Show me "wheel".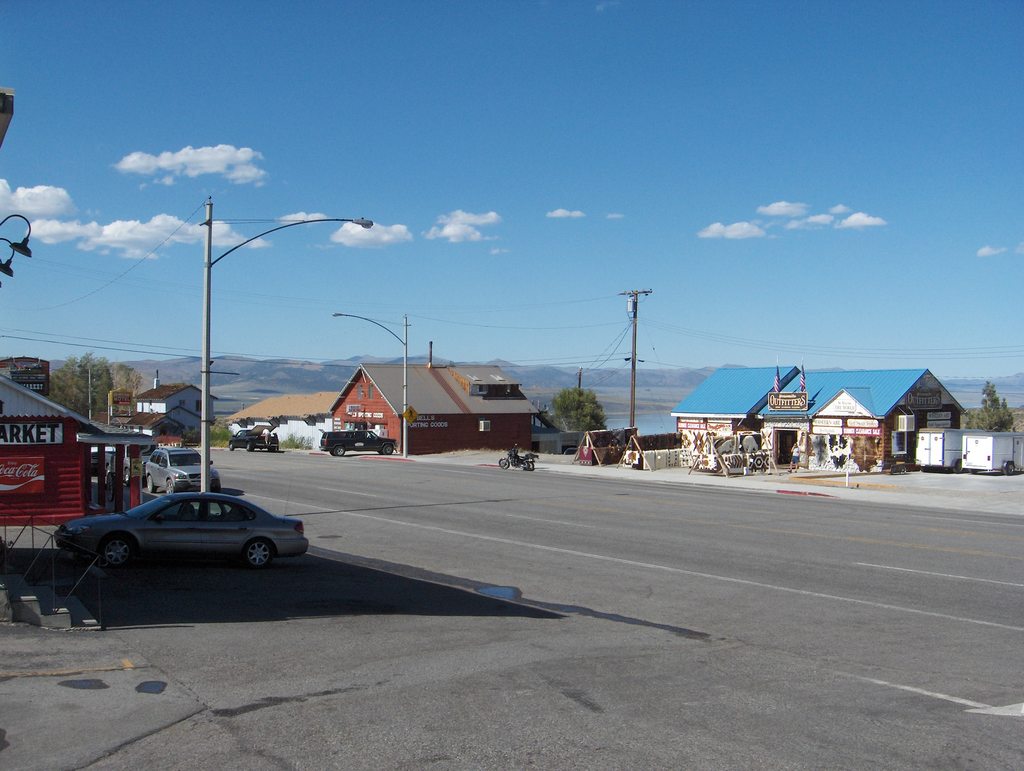
"wheel" is here: {"left": 163, "top": 475, "right": 176, "bottom": 496}.
